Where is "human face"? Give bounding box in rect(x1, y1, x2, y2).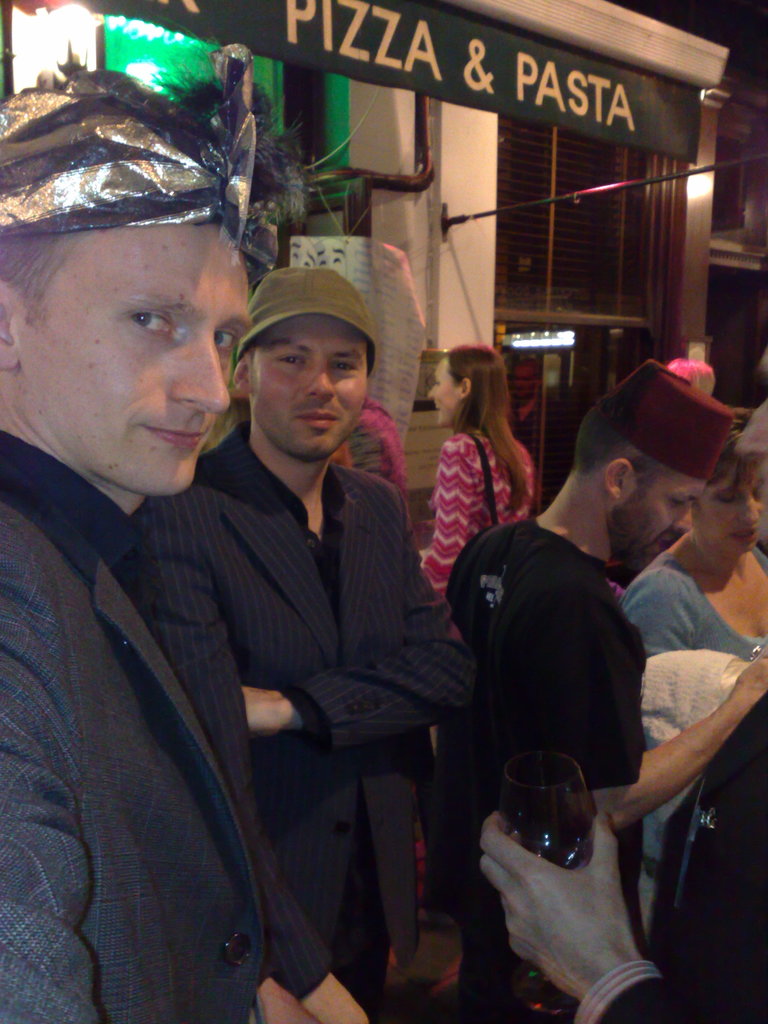
rect(616, 487, 701, 560).
